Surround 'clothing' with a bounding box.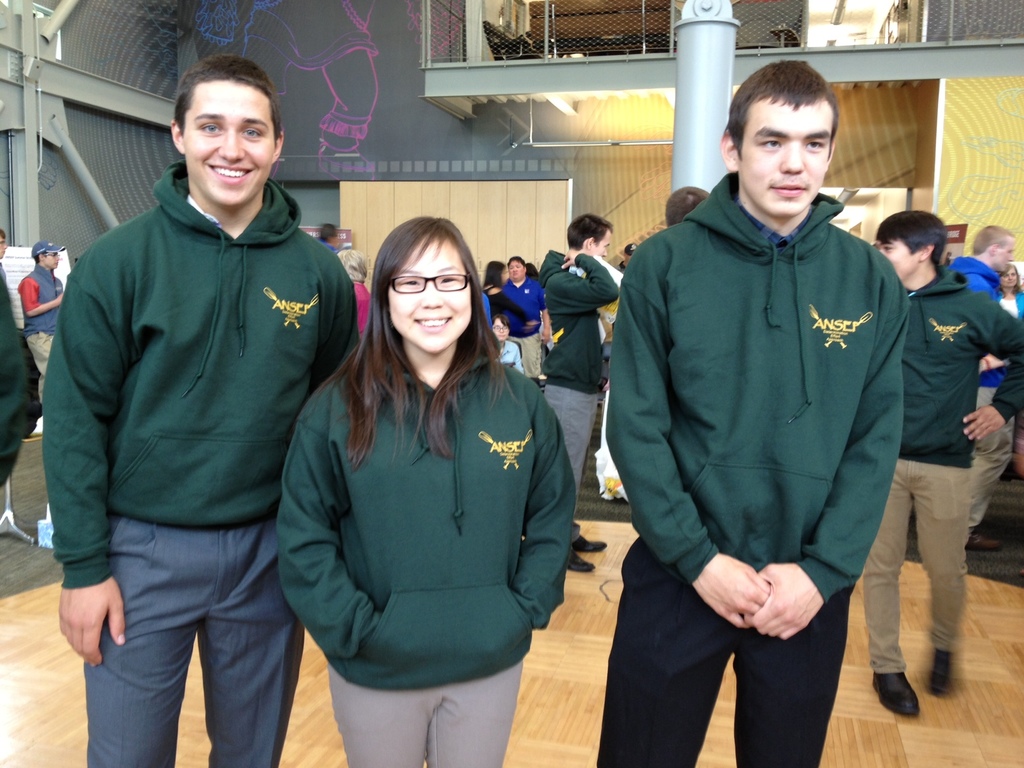
bbox=(542, 252, 621, 515).
